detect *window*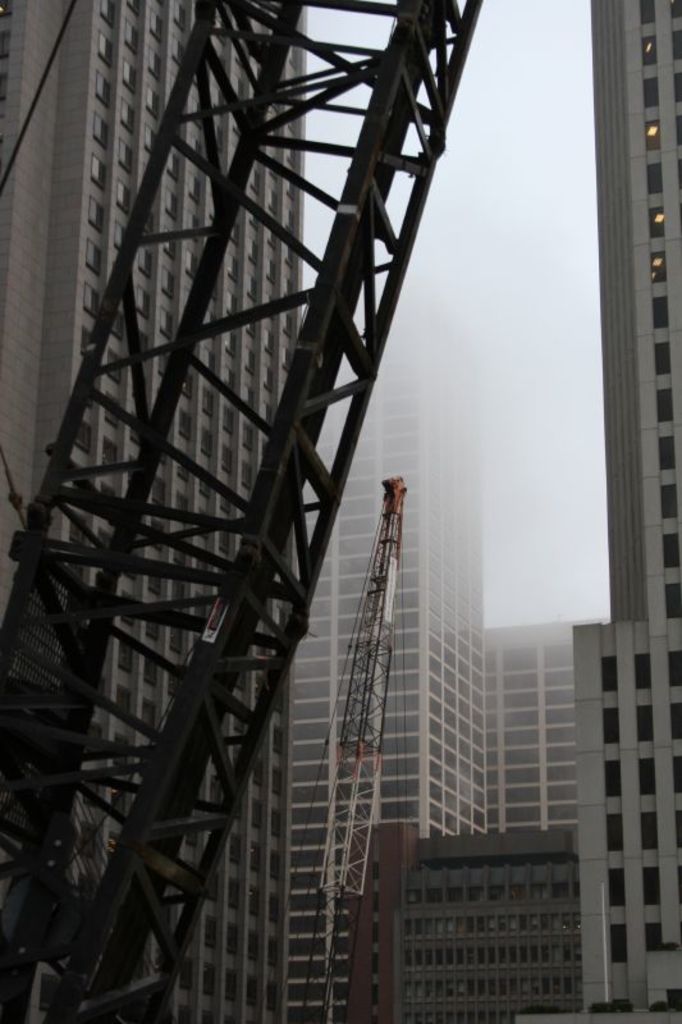
pyautogui.locateOnScreen(599, 708, 618, 744)
